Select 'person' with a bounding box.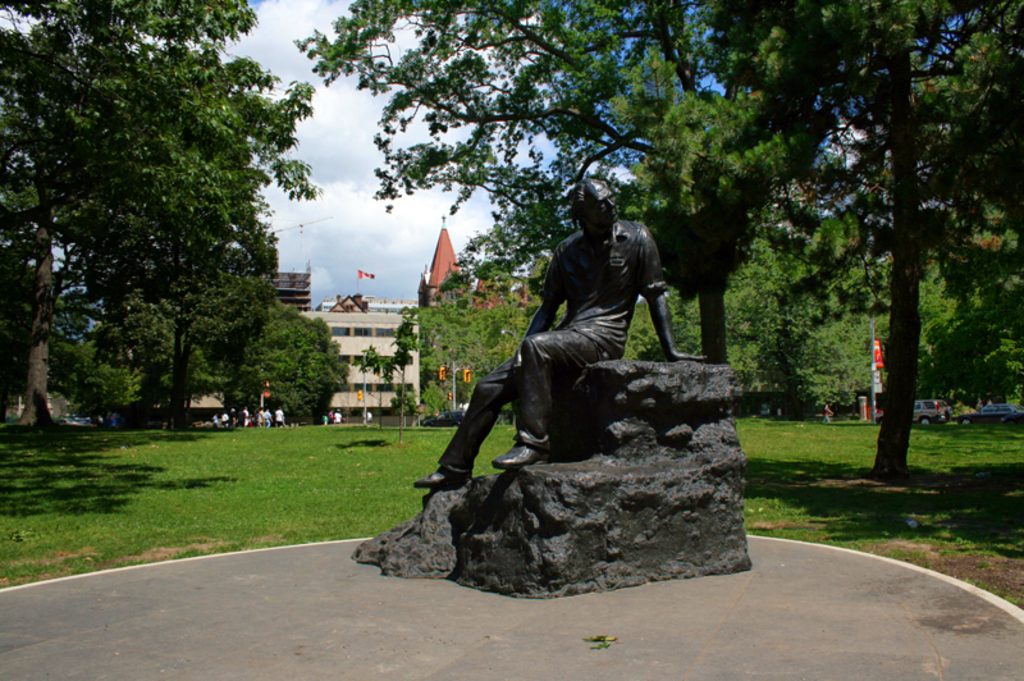
{"left": 445, "top": 180, "right": 675, "bottom": 563}.
